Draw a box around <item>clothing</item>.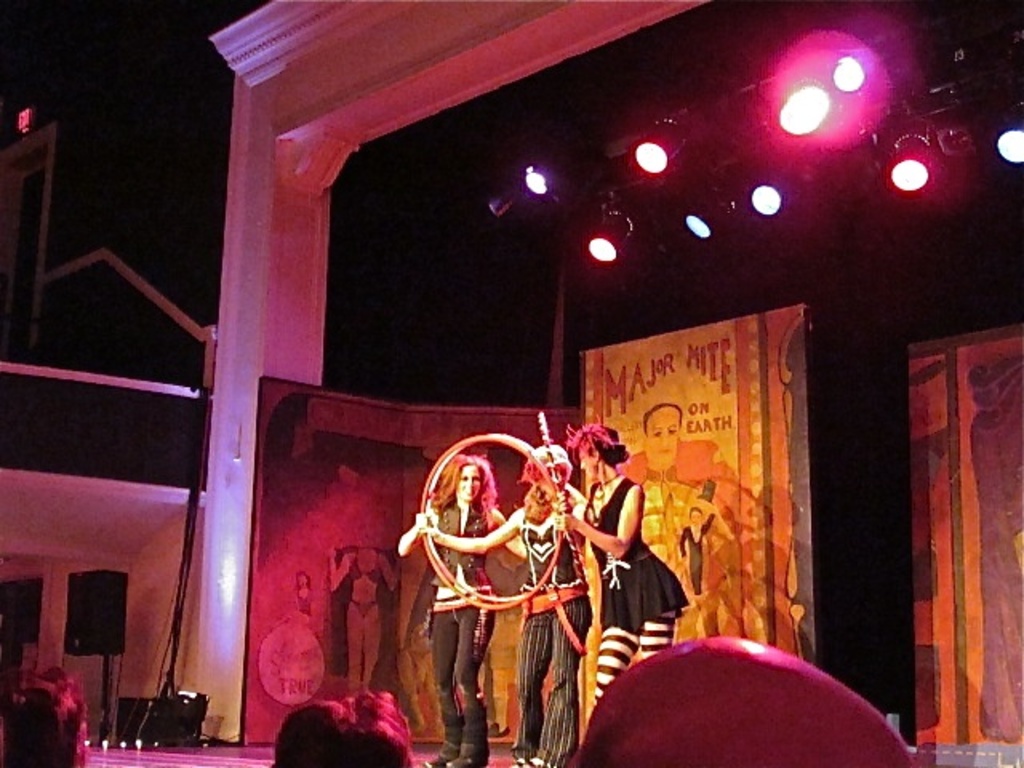
{"left": 685, "top": 520, "right": 715, "bottom": 587}.
